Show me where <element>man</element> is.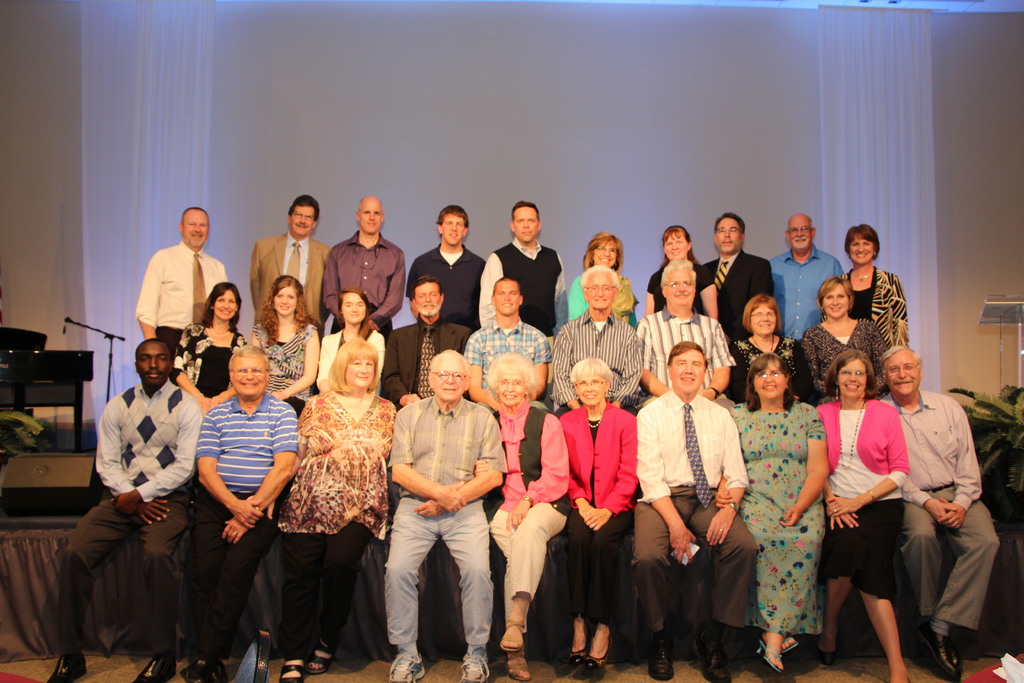
<element>man</element> is at (x1=637, y1=260, x2=739, y2=413).
